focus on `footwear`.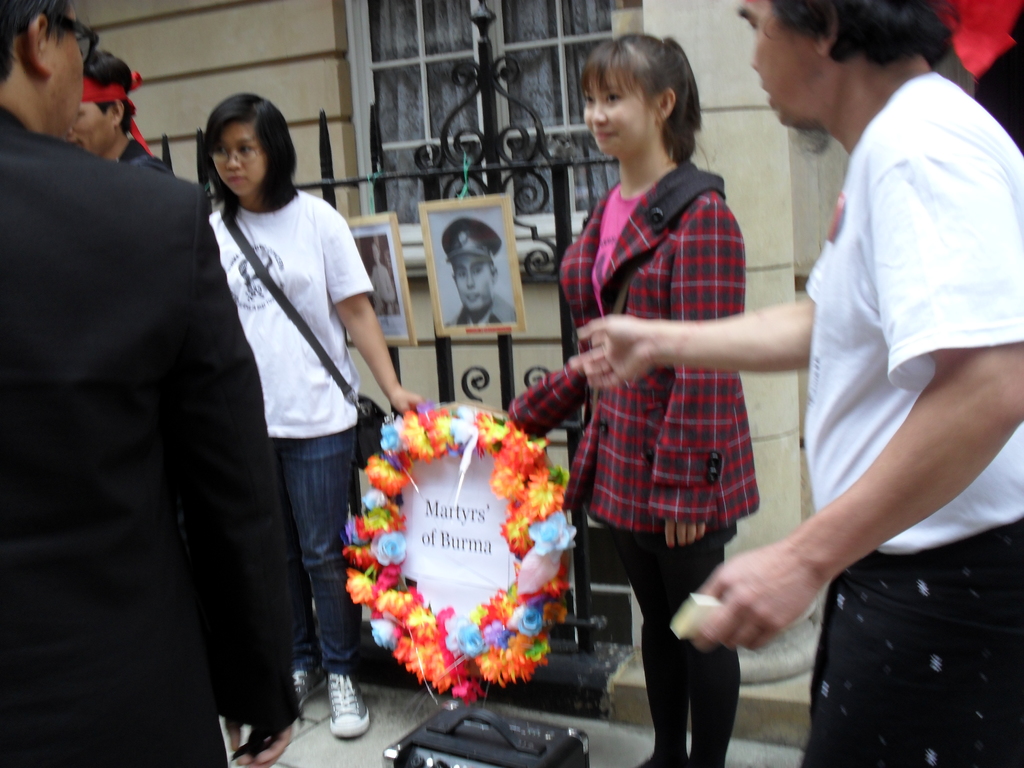
Focused at rect(635, 750, 684, 767).
